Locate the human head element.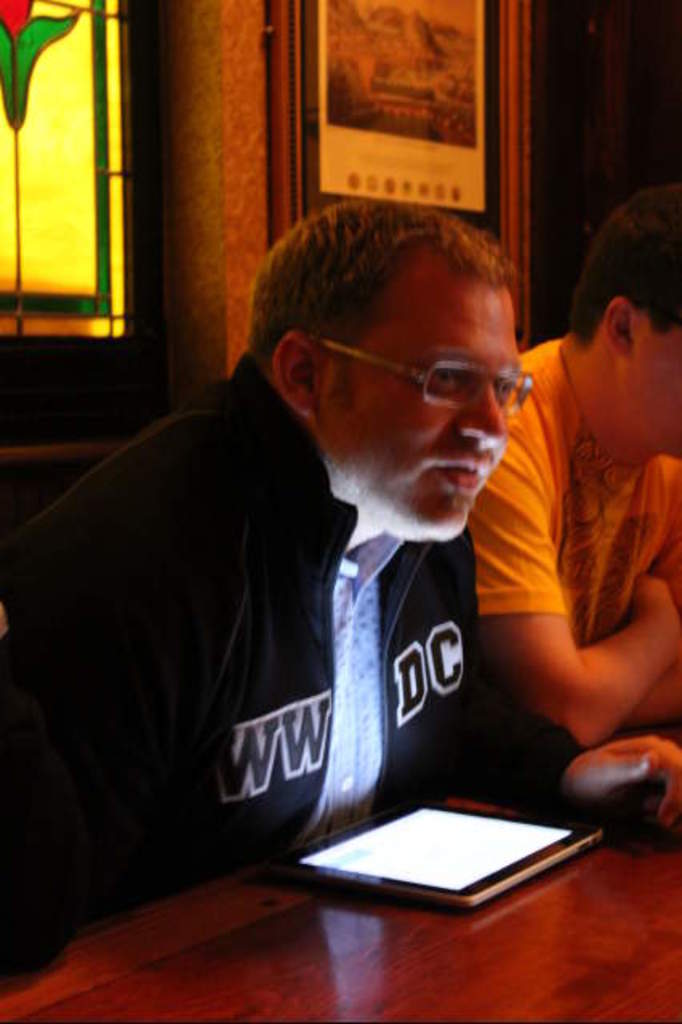
Element bbox: crop(573, 179, 680, 467).
